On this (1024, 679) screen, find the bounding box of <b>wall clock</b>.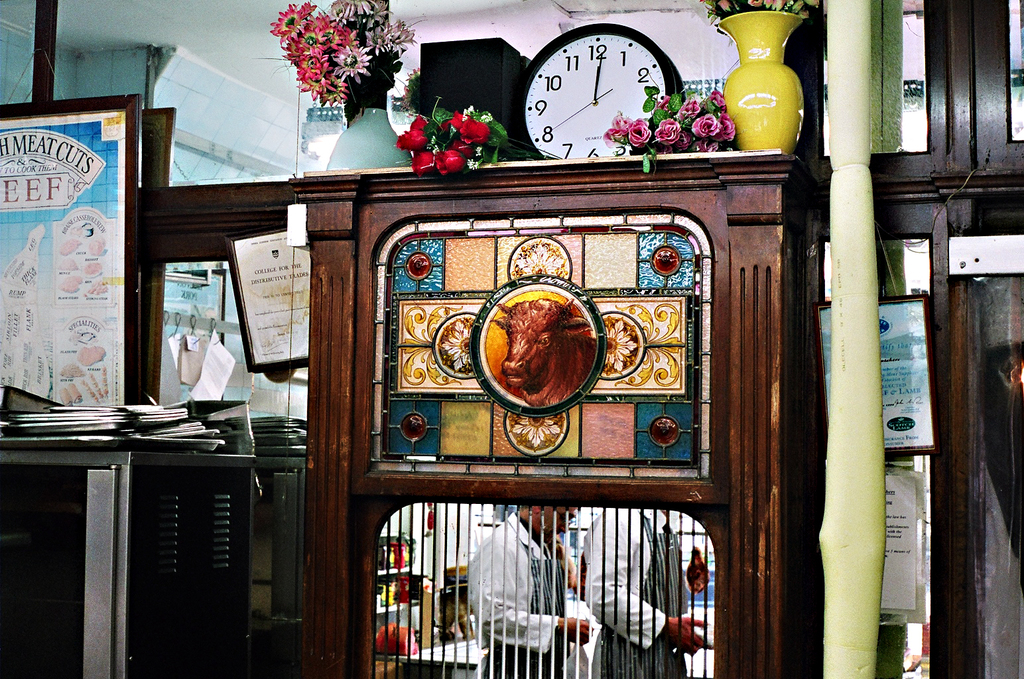
Bounding box: crop(529, 18, 702, 164).
